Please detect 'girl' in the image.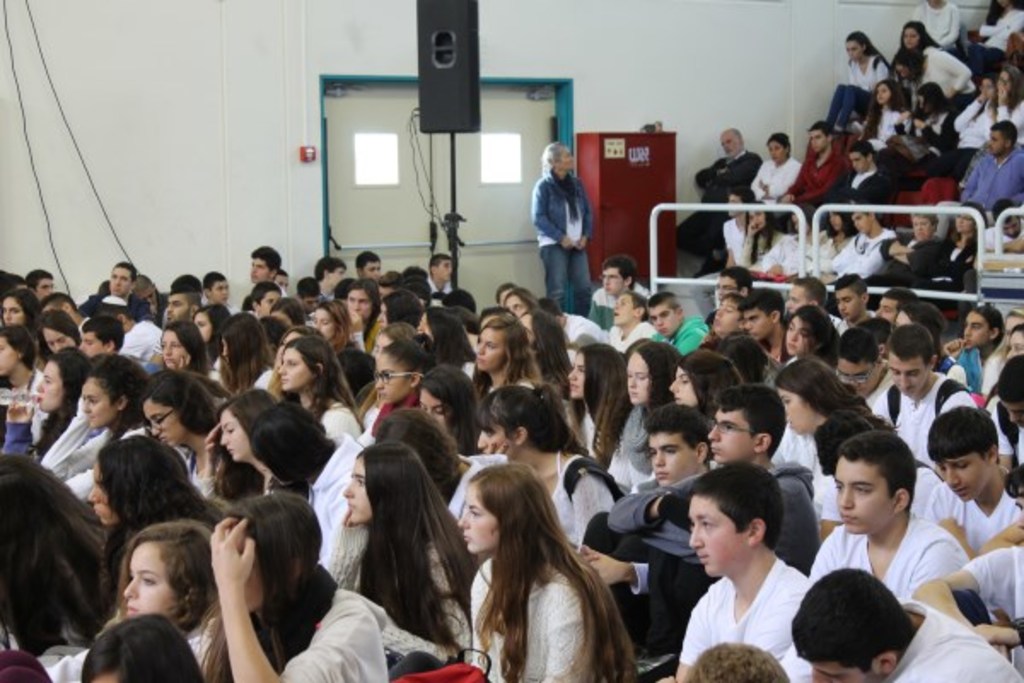
detection(39, 362, 150, 466).
